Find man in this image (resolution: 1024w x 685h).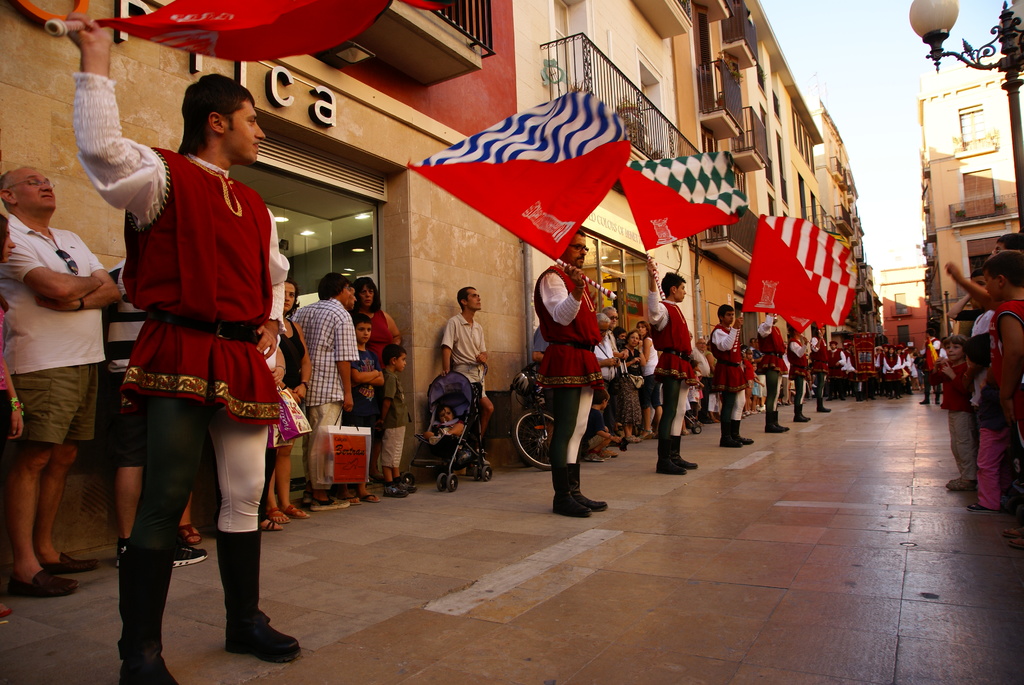
{"x1": 284, "y1": 273, "x2": 349, "y2": 512}.
